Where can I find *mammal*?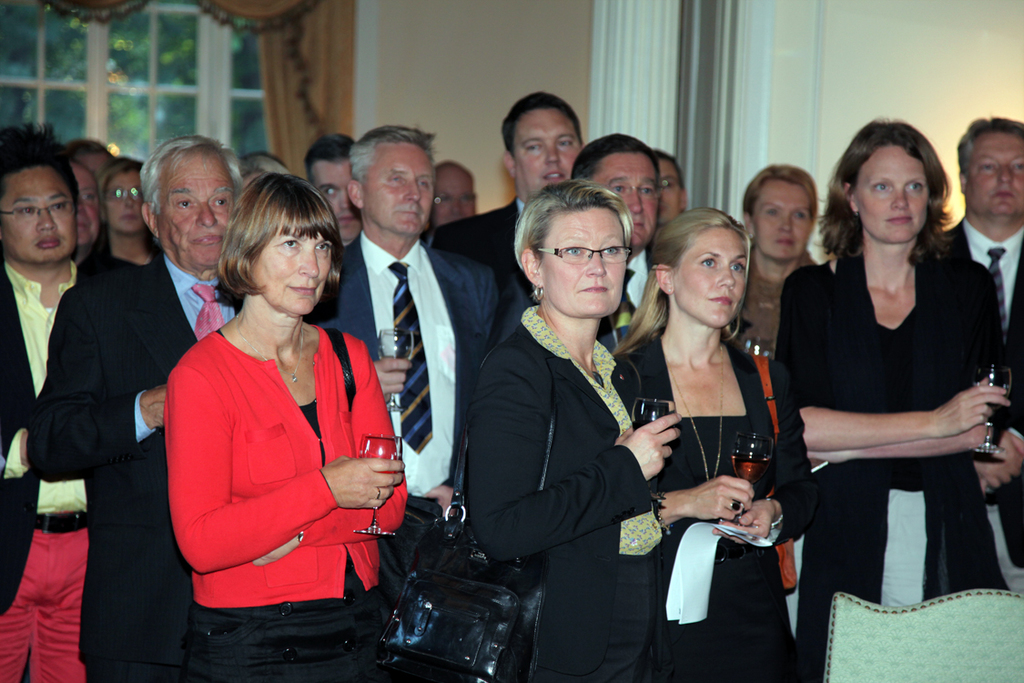
You can find it at x1=27 y1=131 x2=256 y2=682.
